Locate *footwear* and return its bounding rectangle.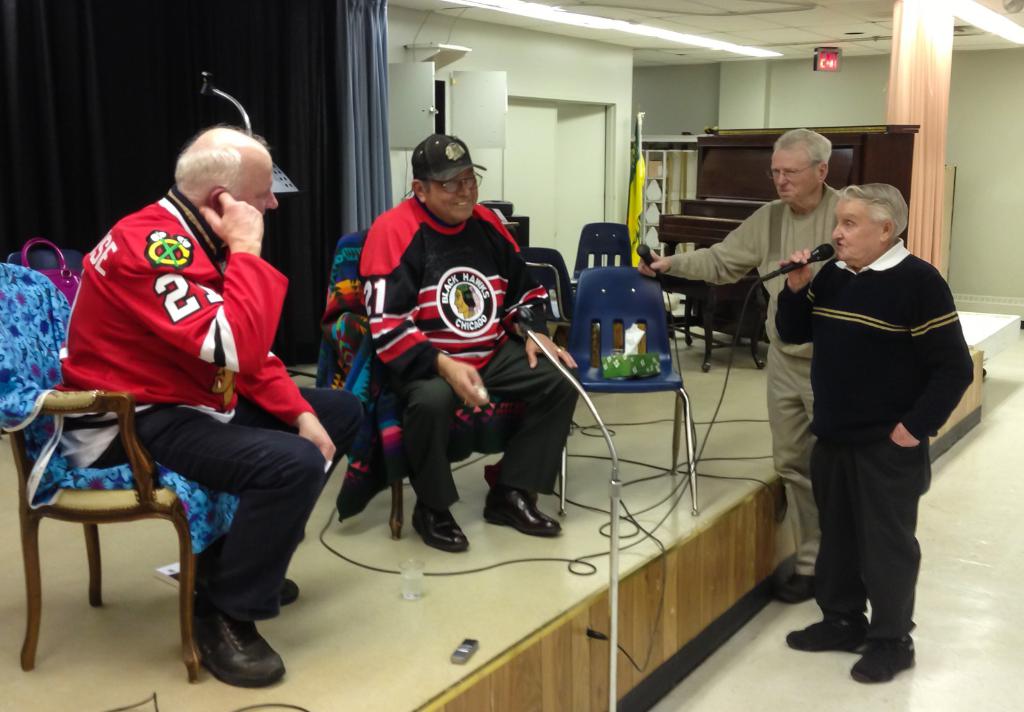
(x1=772, y1=571, x2=819, y2=605).
